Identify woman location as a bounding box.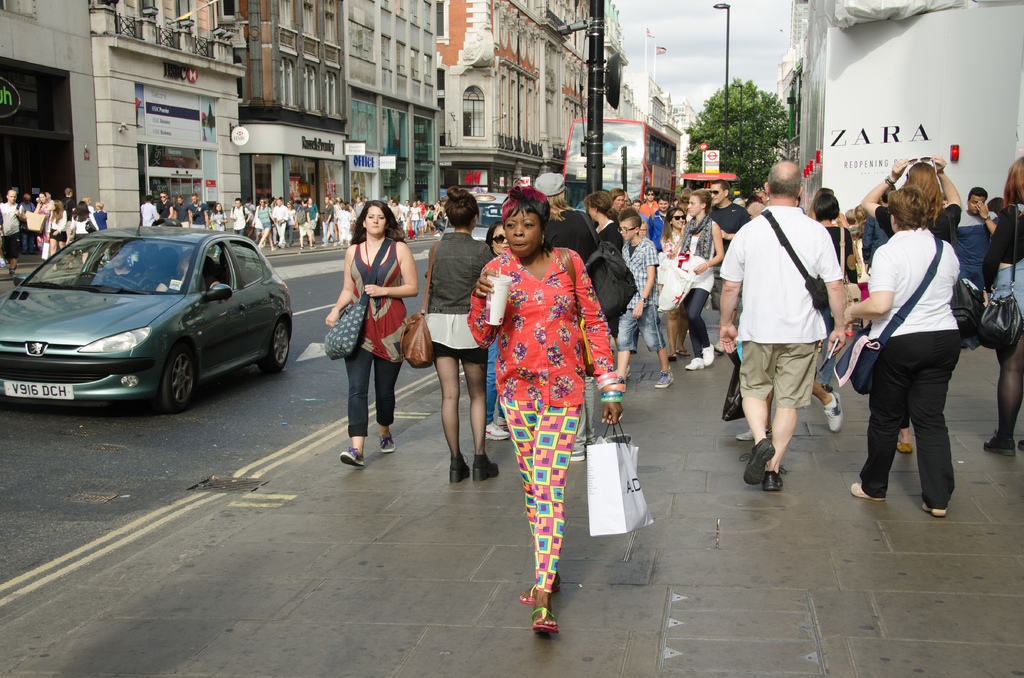
{"left": 660, "top": 206, "right": 687, "bottom": 366}.
